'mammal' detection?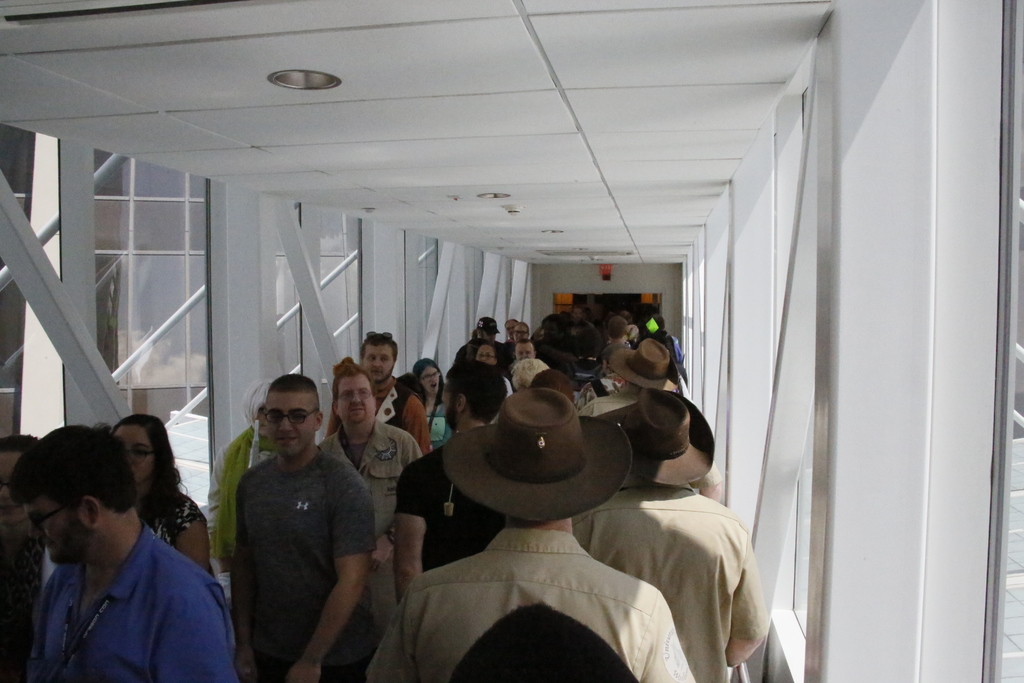
(x1=205, y1=363, x2=381, y2=682)
